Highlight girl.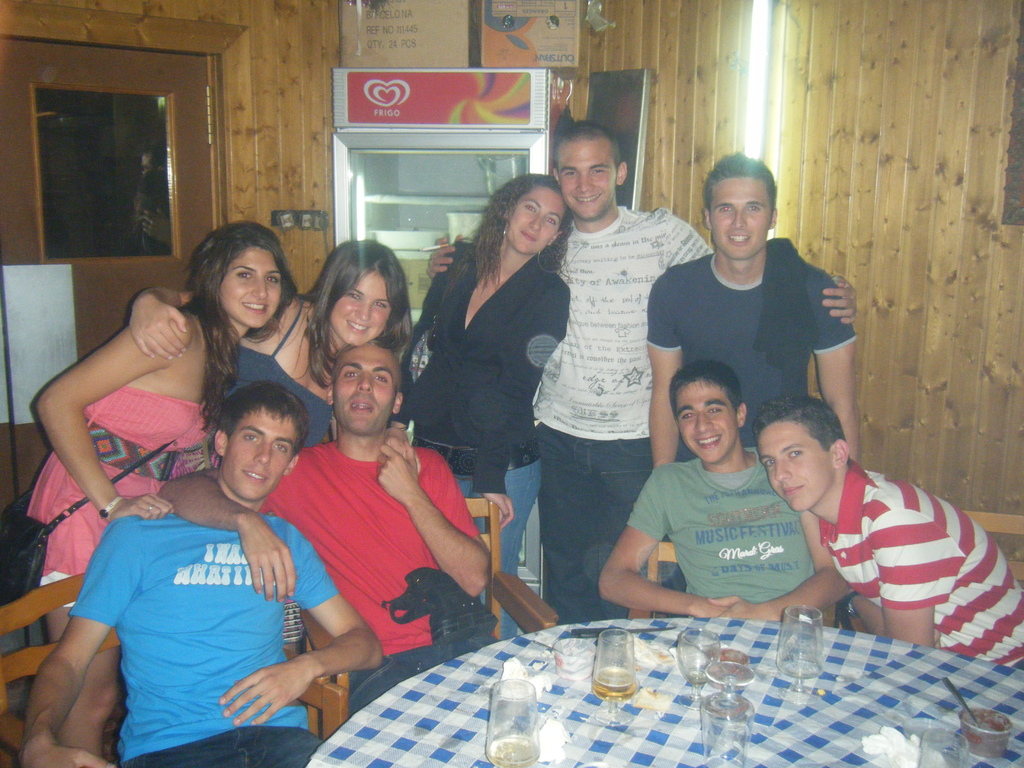
Highlighted region: box(27, 217, 299, 582).
